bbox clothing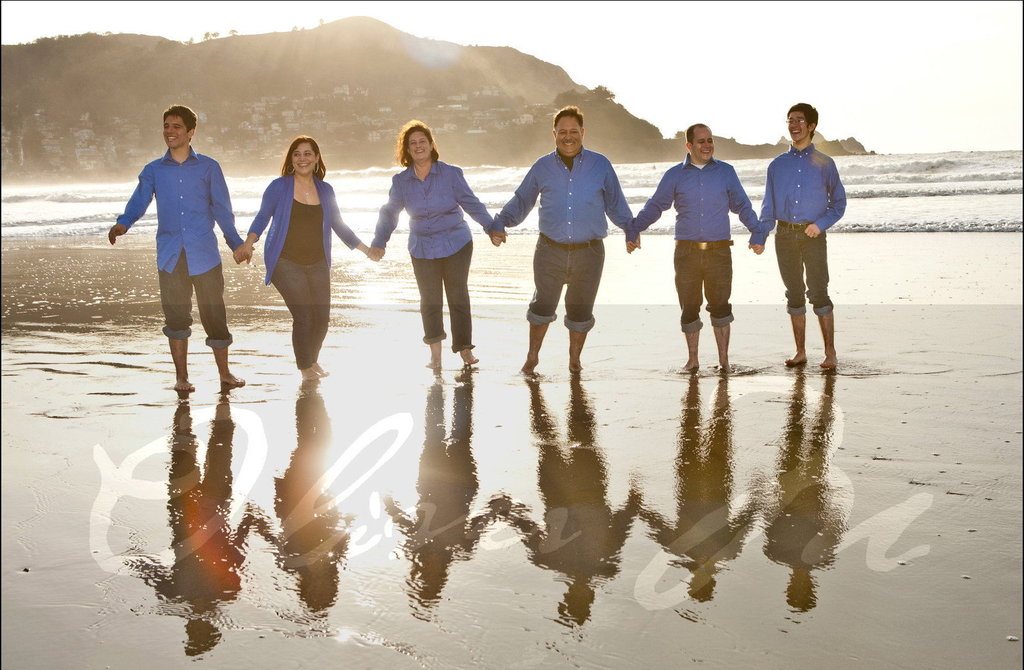
369, 155, 496, 353
